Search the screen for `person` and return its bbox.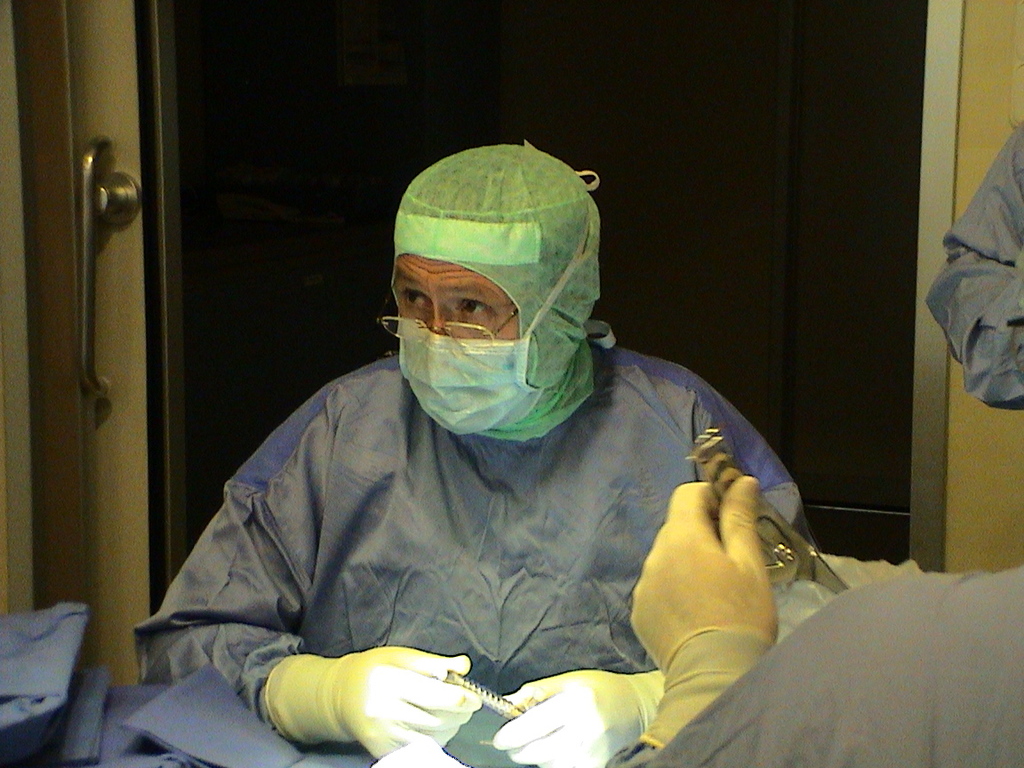
Found: locate(926, 117, 1023, 411).
